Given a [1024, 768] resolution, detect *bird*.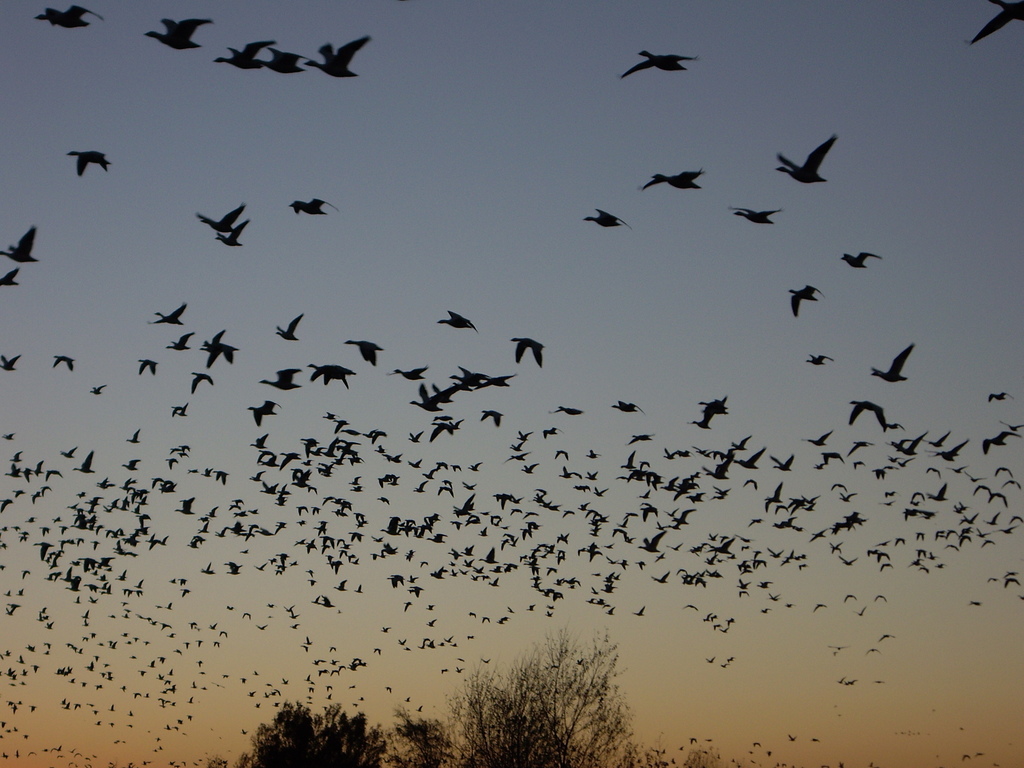
detection(639, 461, 650, 470).
